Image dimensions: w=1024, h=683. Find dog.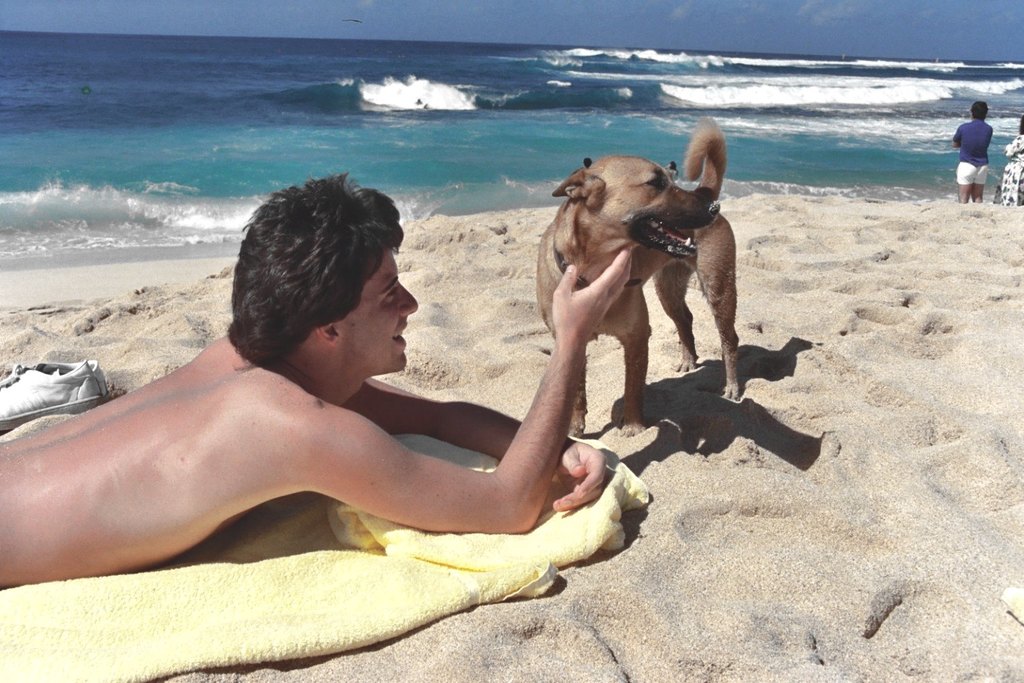
537 115 740 436.
